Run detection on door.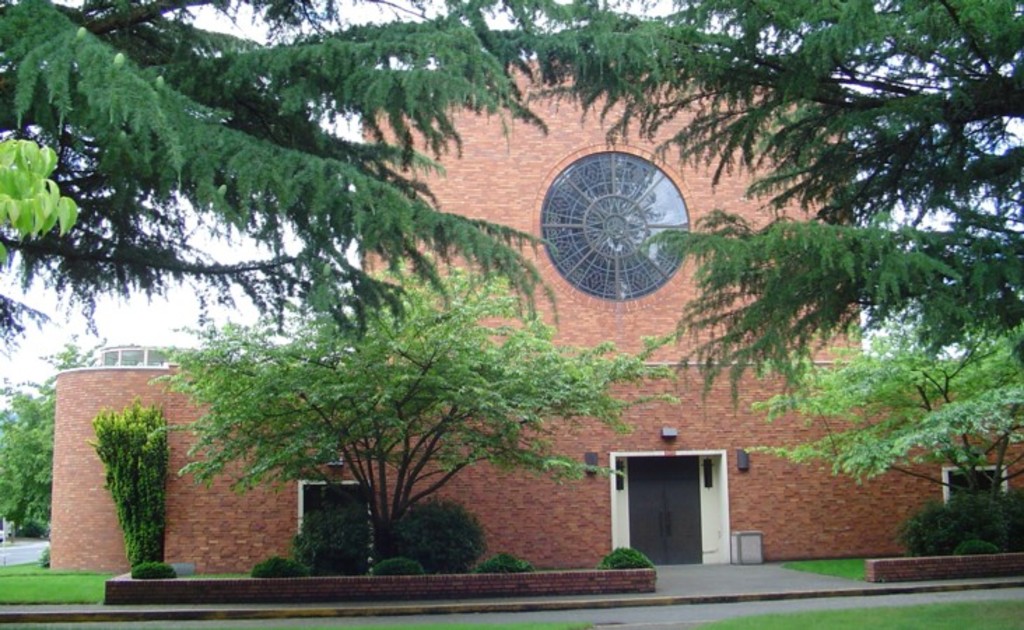
Result: (628, 455, 704, 564).
